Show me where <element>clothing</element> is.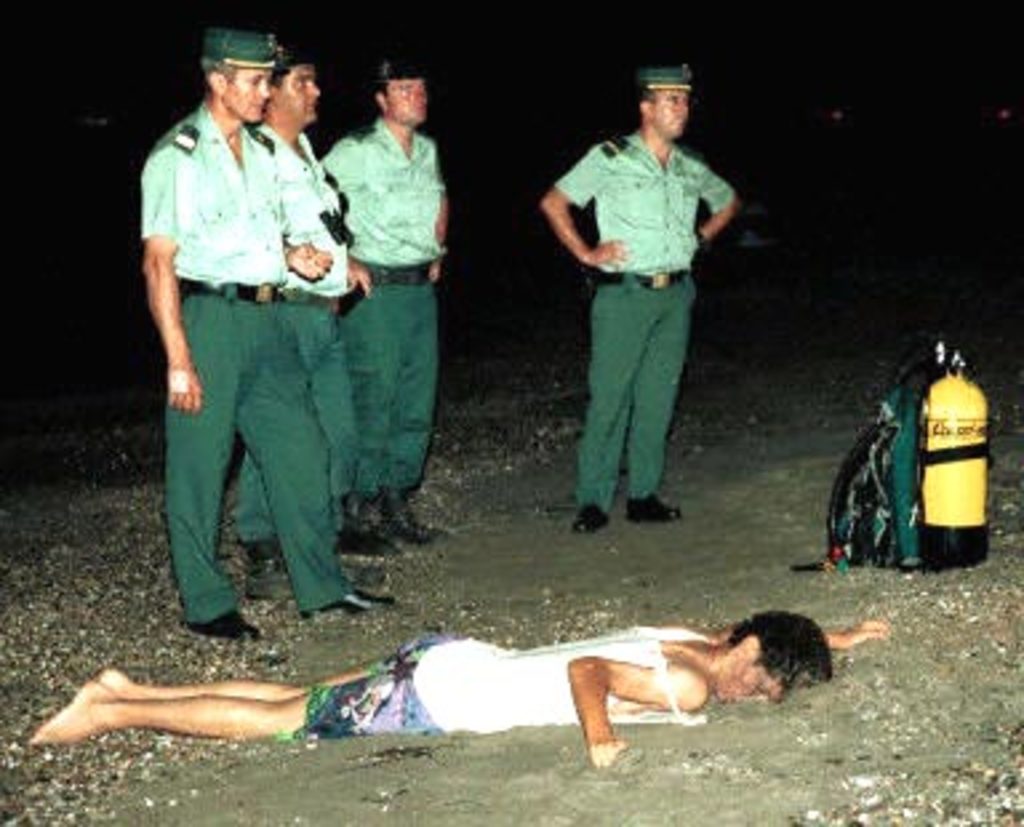
<element>clothing</element> is at (left=141, top=101, right=352, bottom=624).
